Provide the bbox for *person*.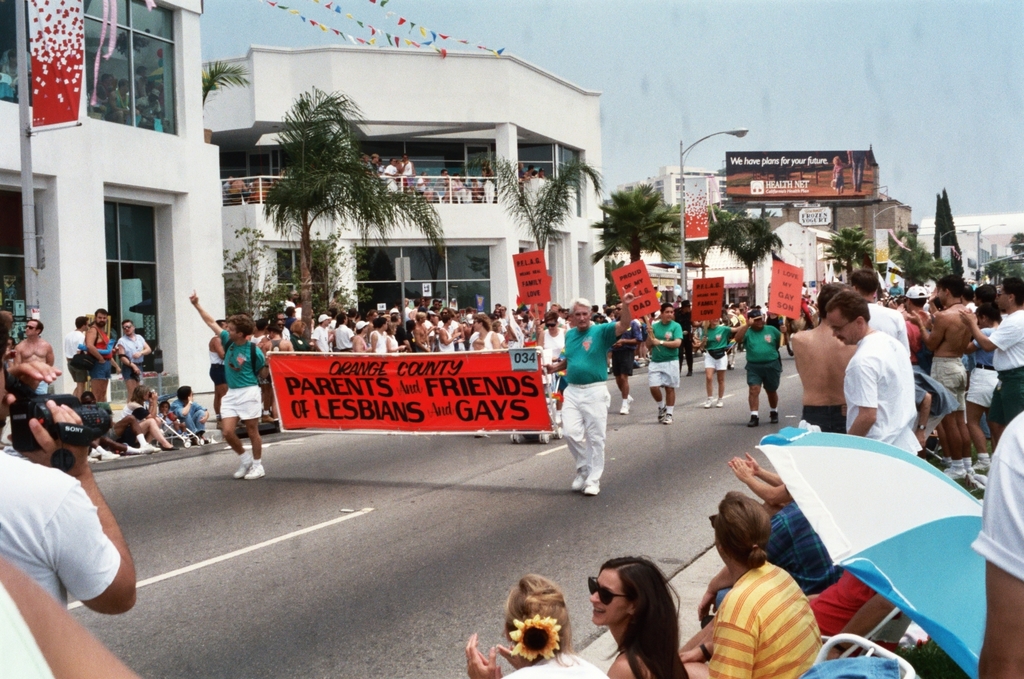
x1=126, y1=383, x2=177, y2=445.
